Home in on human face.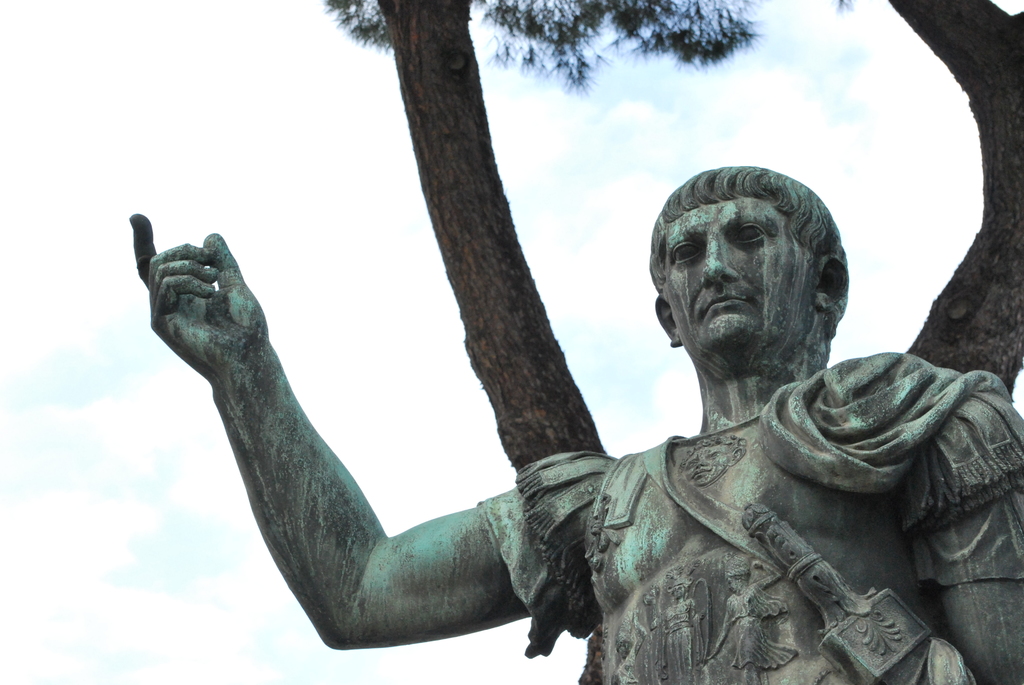
Homed in at pyautogui.locateOnScreen(660, 202, 812, 371).
